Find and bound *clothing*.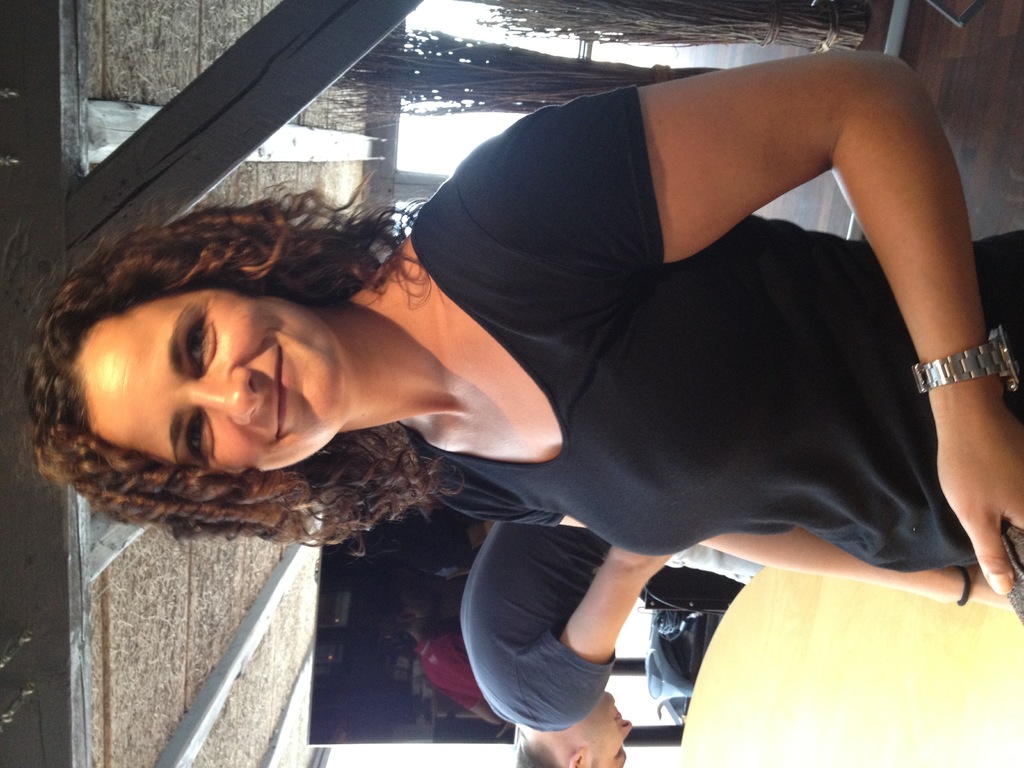
Bound: pyautogui.locateOnScreen(419, 633, 488, 719).
